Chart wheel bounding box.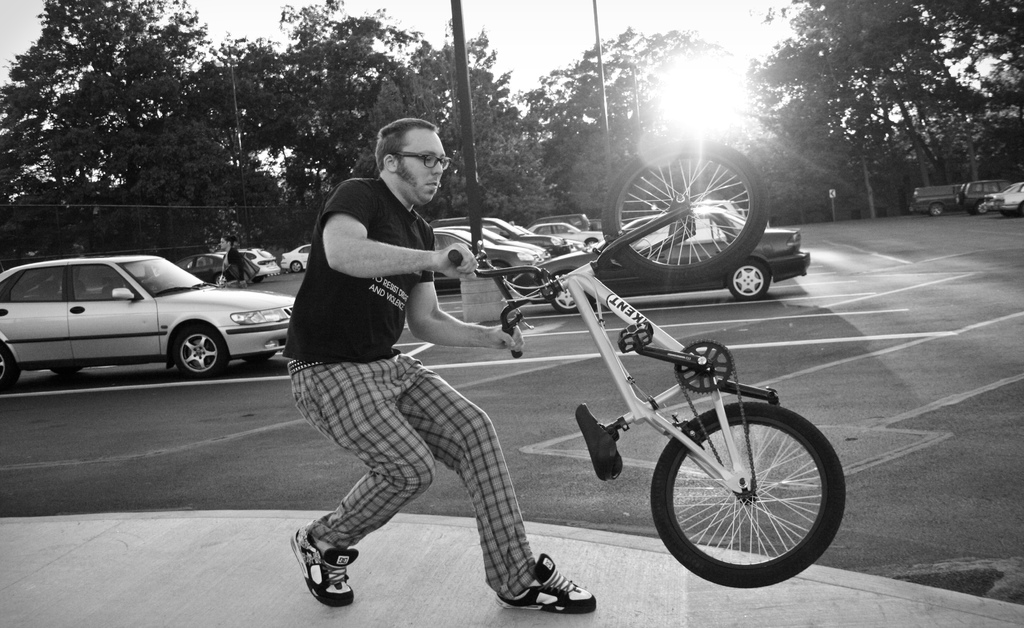
Charted: box=[291, 260, 303, 269].
